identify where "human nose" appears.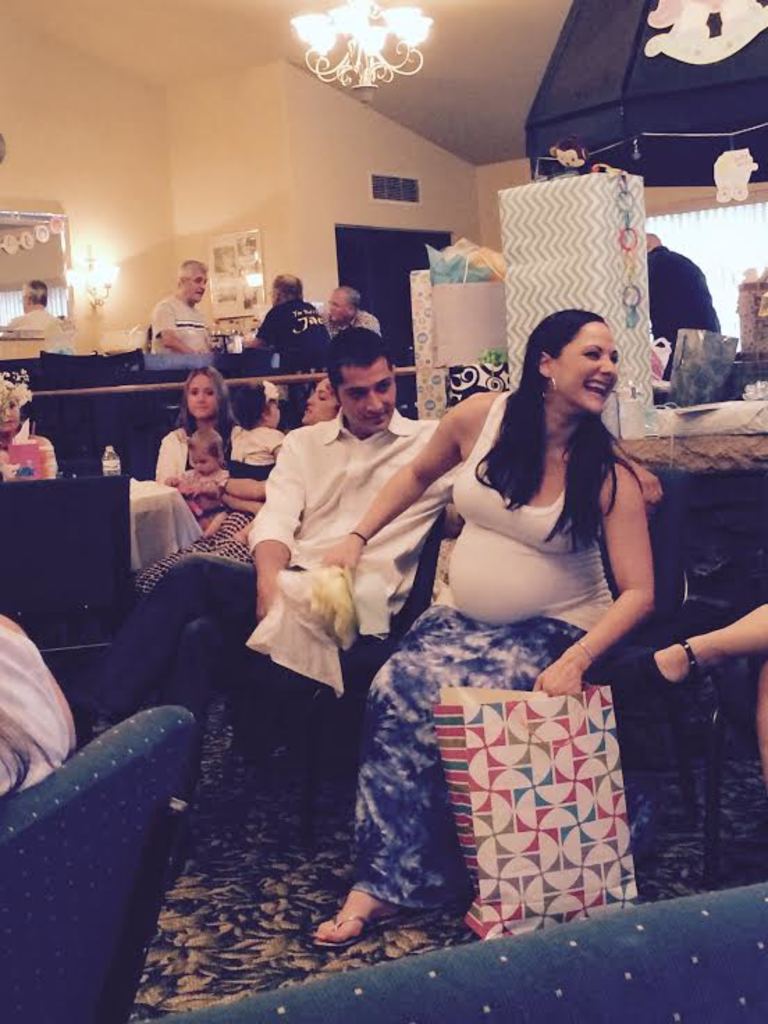
Appears at 8/410/17/416.
